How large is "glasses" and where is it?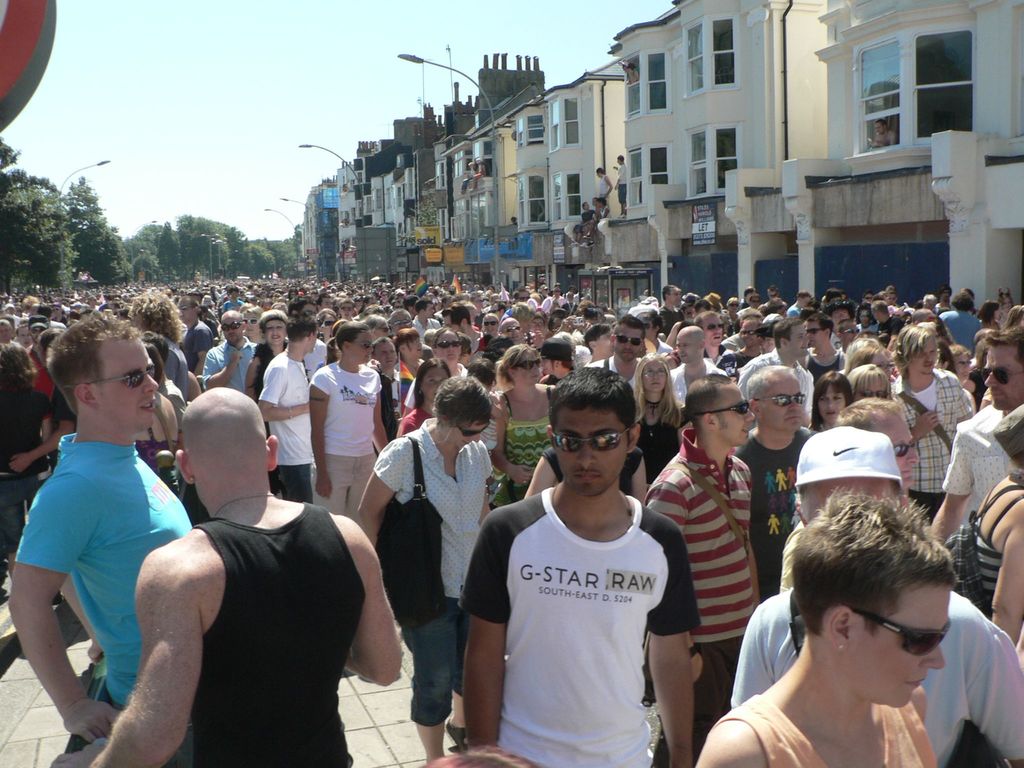
Bounding box: (x1=220, y1=320, x2=237, y2=332).
